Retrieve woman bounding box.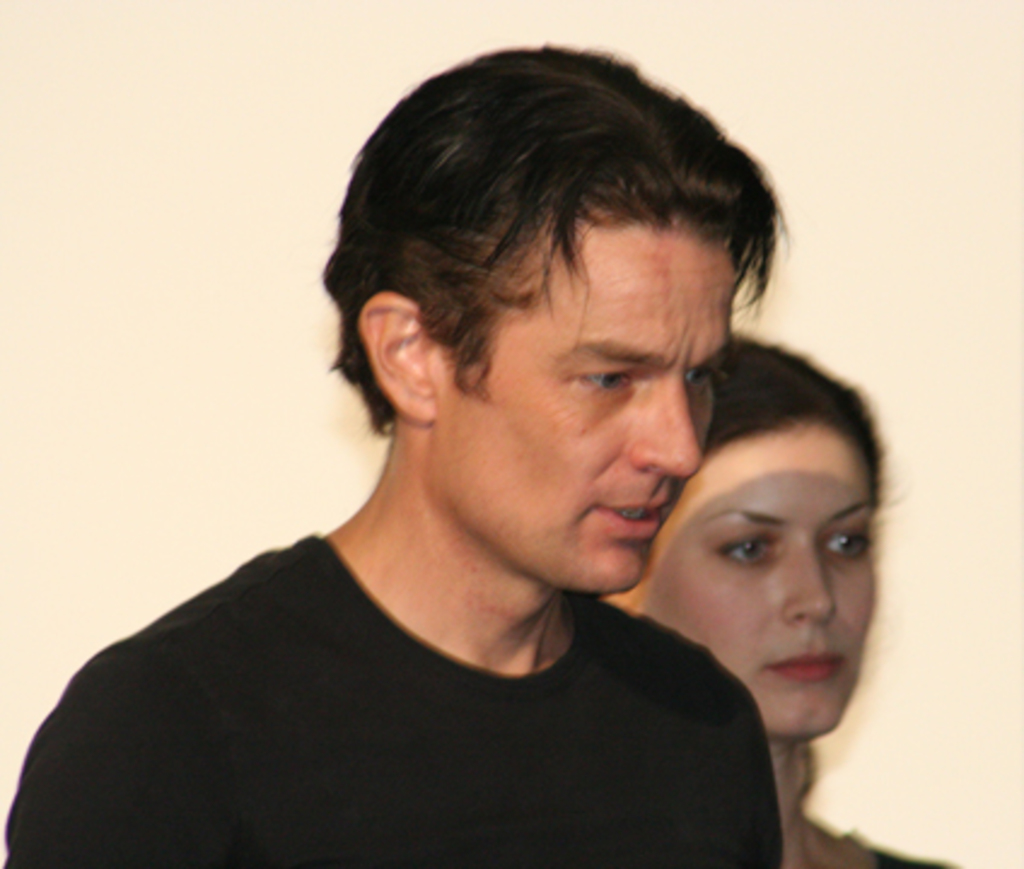
Bounding box: bbox=[599, 340, 966, 867].
